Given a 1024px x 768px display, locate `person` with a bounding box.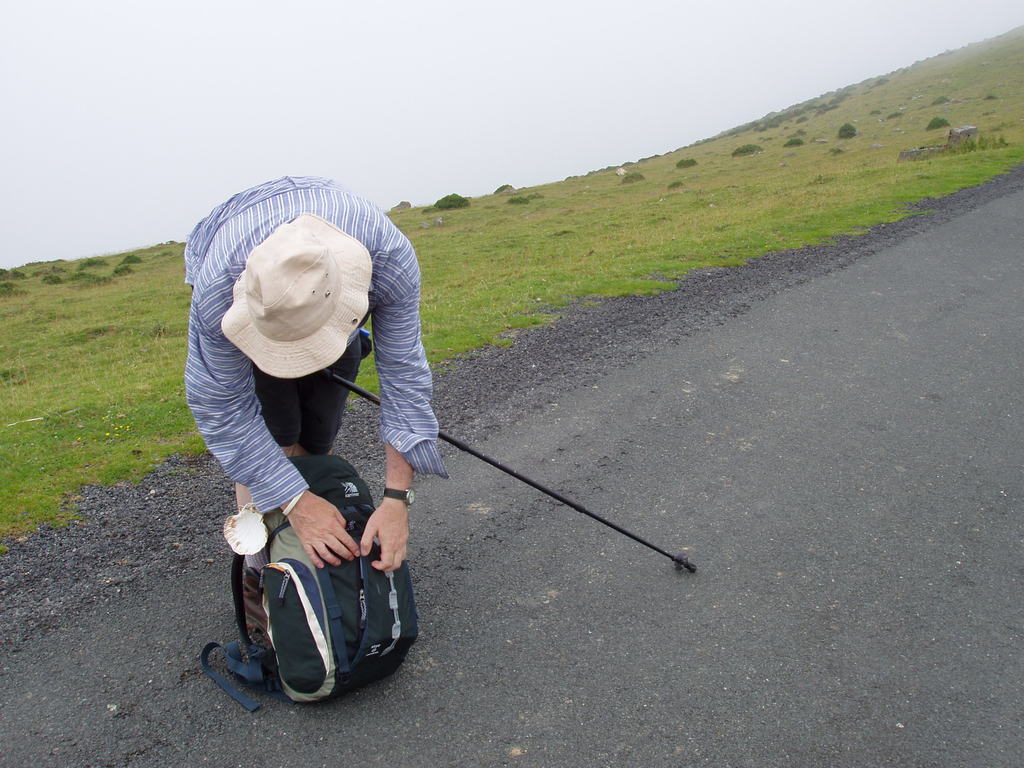
Located: crop(180, 176, 453, 664).
